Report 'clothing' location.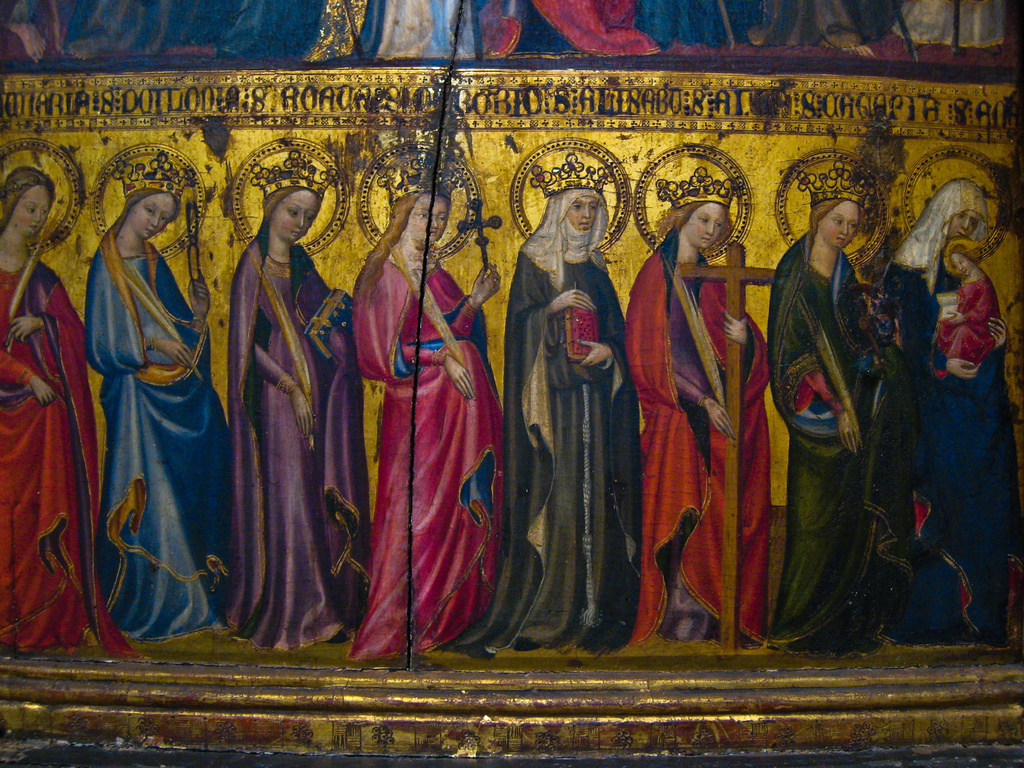
Report: crop(438, 188, 644, 660).
